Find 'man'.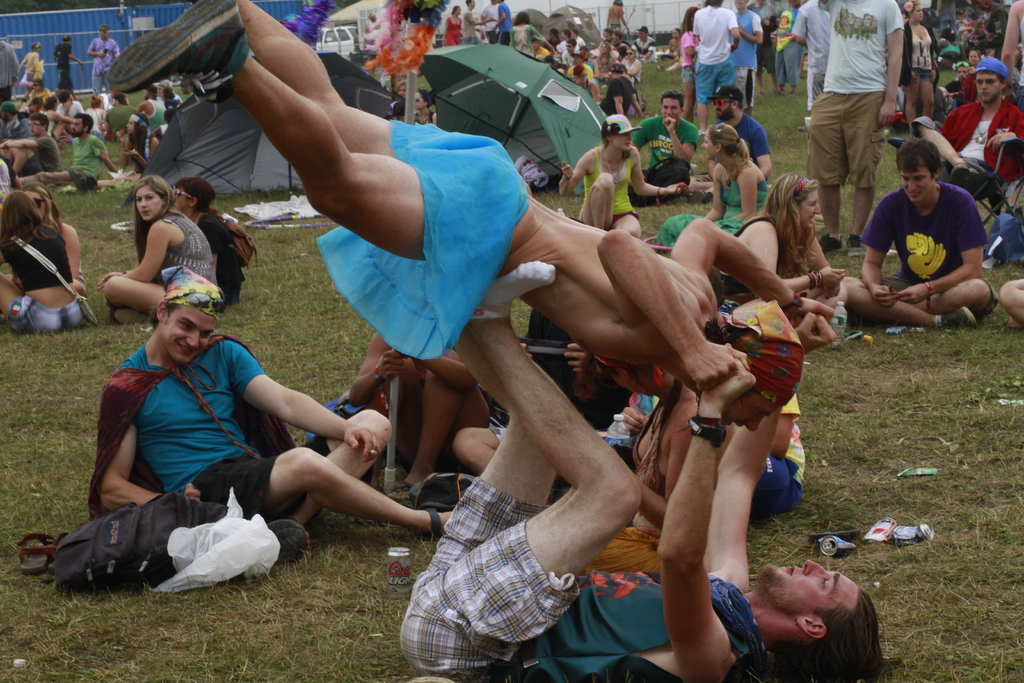
left=488, top=0, right=512, bottom=47.
